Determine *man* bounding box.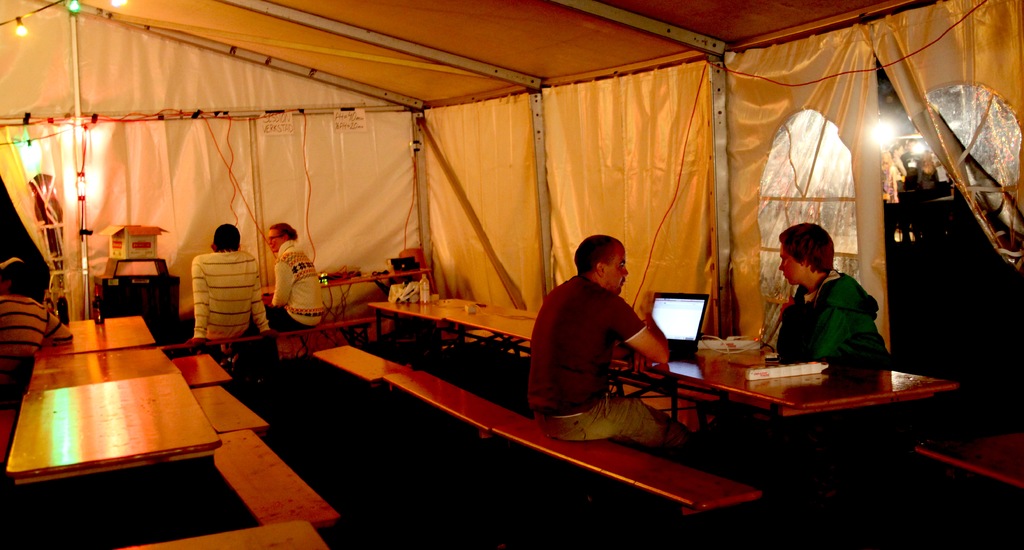
Determined: <region>527, 235, 692, 462</region>.
